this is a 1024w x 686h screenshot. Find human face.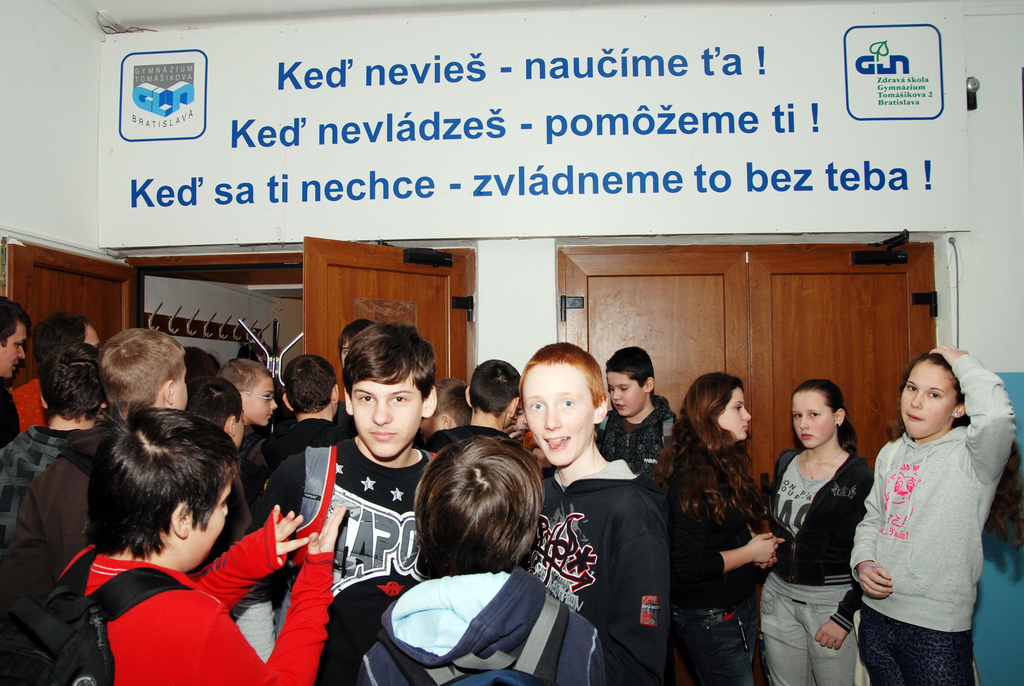
Bounding box: box=[355, 370, 422, 453].
